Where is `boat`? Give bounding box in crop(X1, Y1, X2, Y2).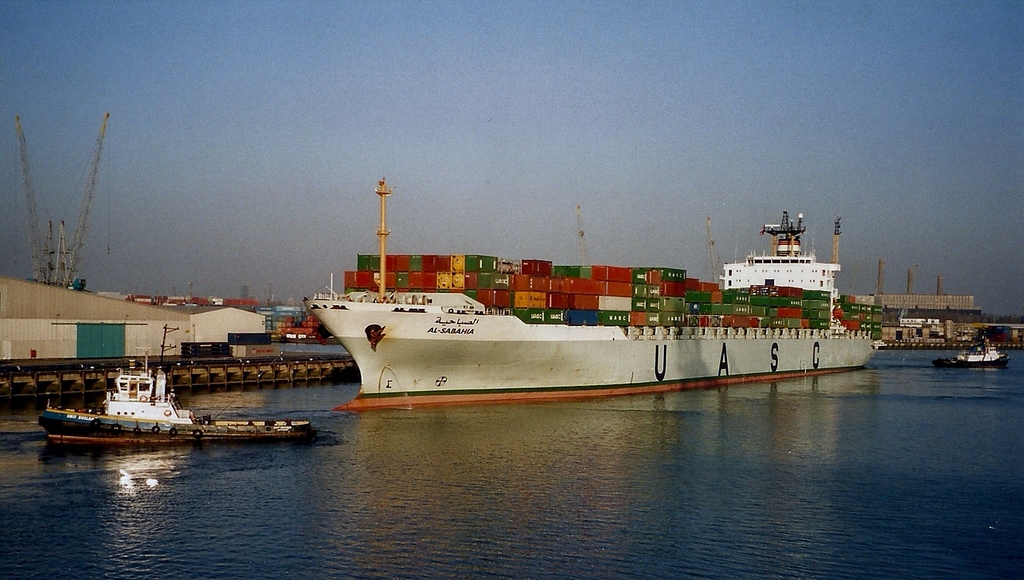
crop(33, 321, 340, 451).
